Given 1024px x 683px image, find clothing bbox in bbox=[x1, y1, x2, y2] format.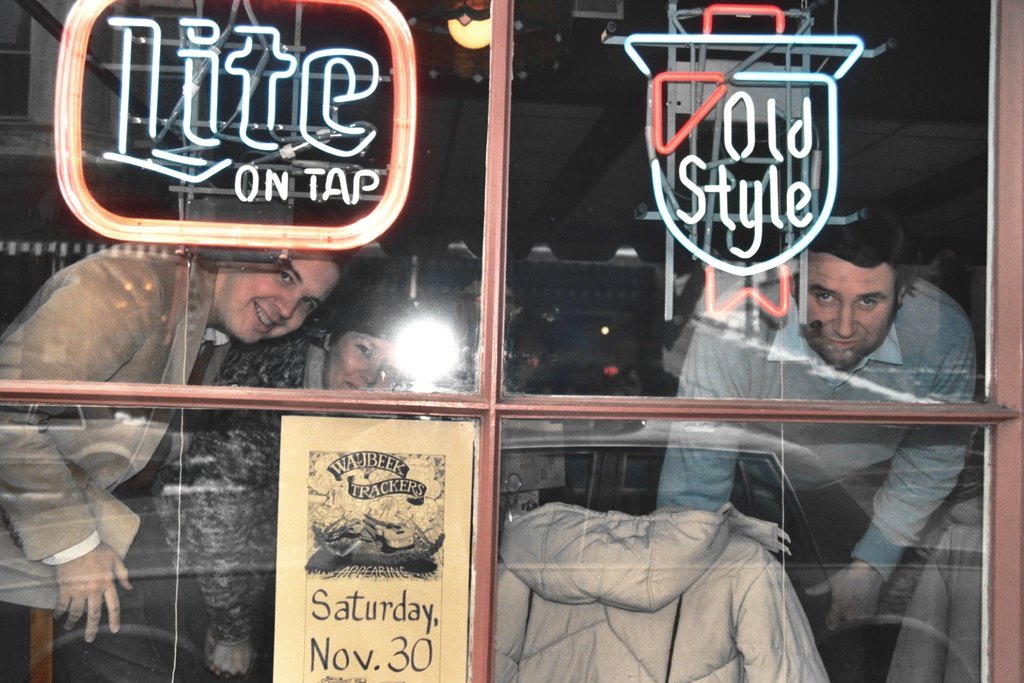
bbox=[650, 268, 973, 682].
